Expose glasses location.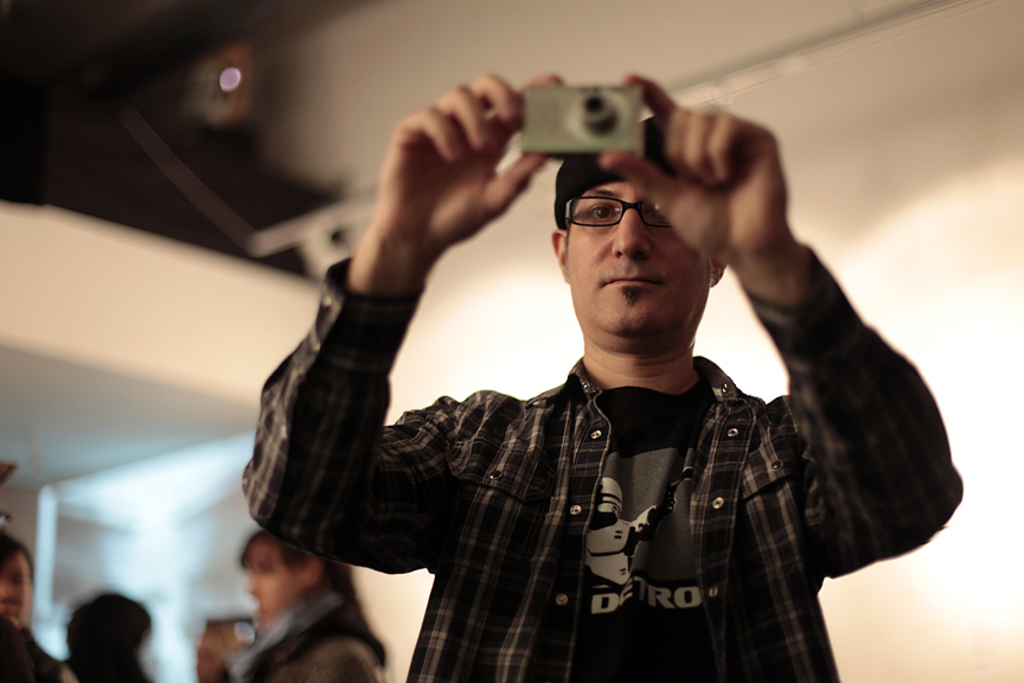
Exposed at bbox(552, 192, 671, 247).
